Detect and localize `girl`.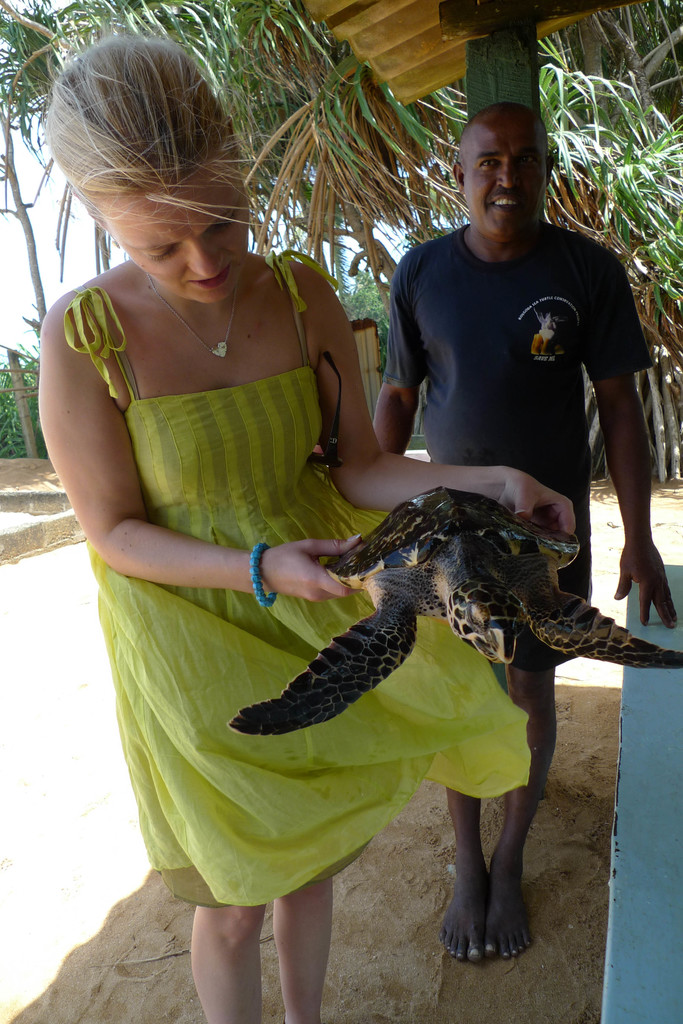
Localized at bbox=[37, 29, 574, 1021].
